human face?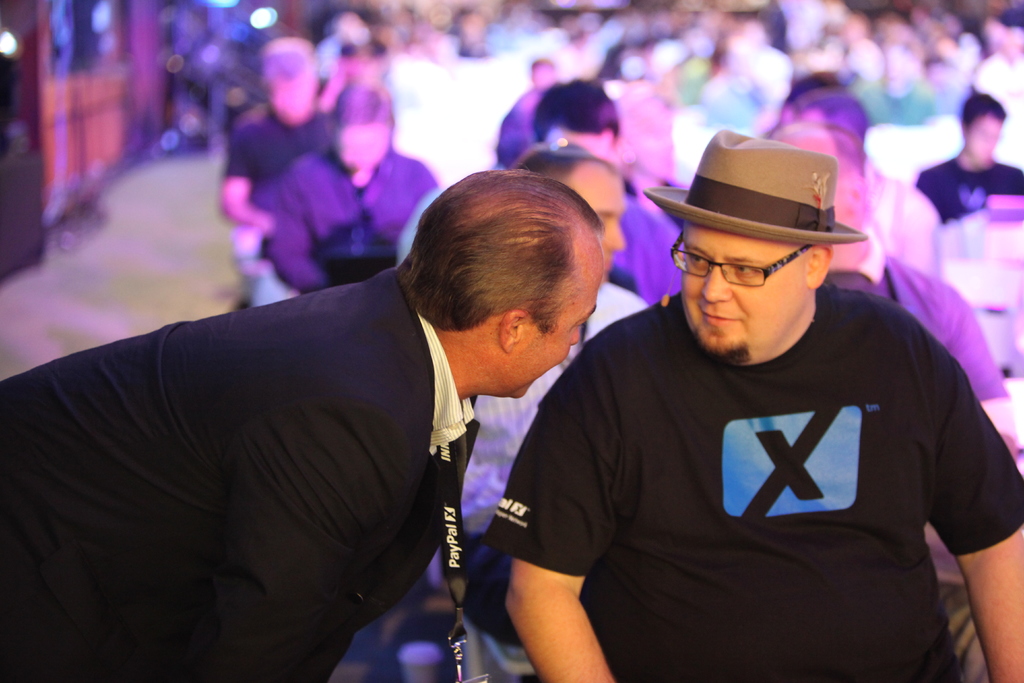
<region>975, 113, 1000, 165</region>
